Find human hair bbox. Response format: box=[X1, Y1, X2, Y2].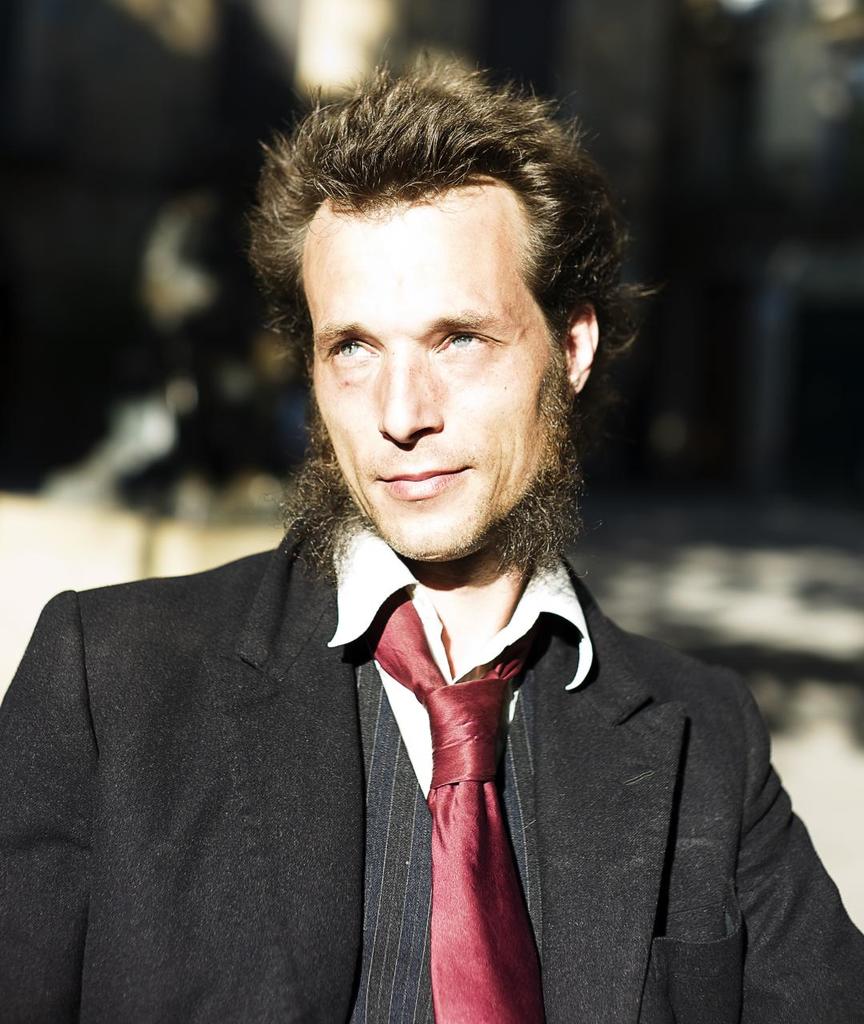
box=[238, 45, 617, 470].
